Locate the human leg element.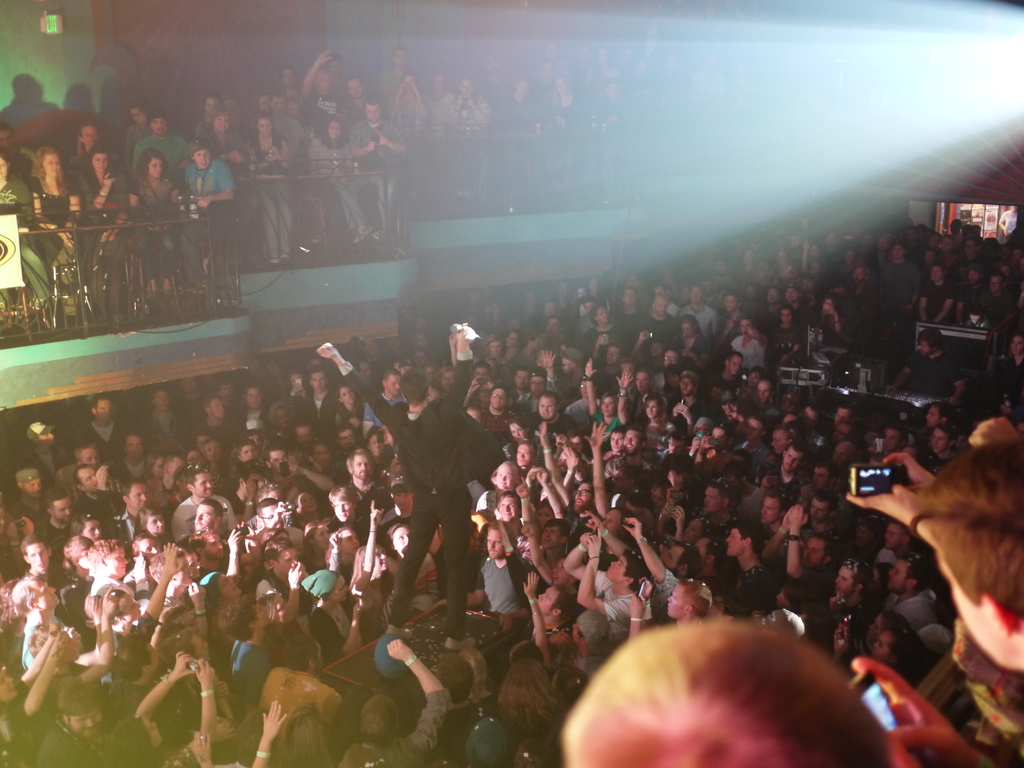
Element bbox: <bbox>439, 479, 477, 648</bbox>.
